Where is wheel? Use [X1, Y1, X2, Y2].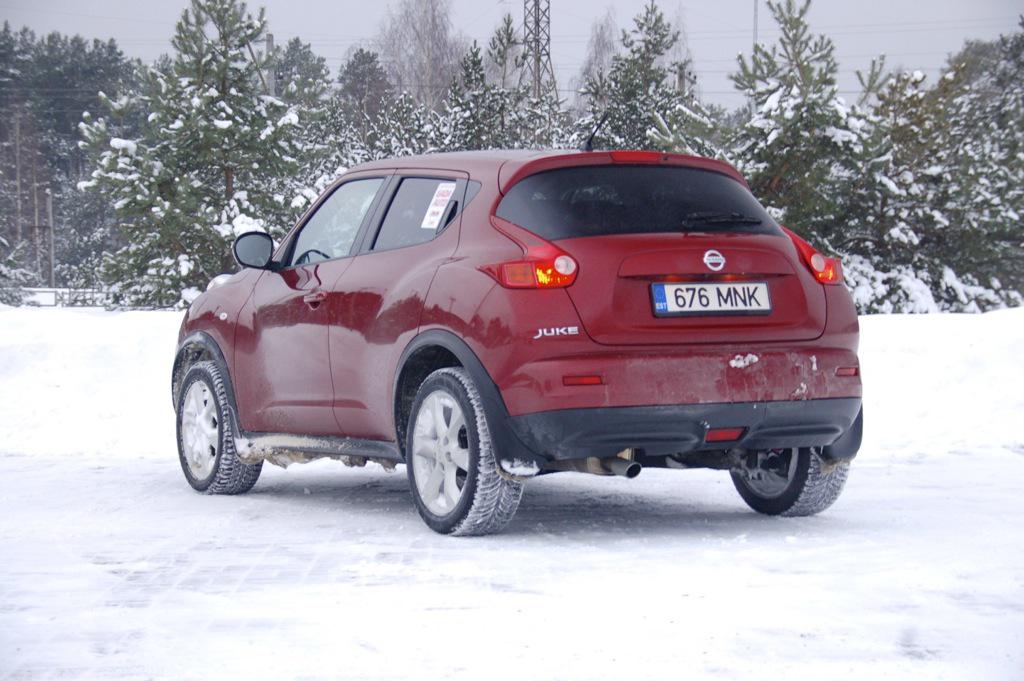
[175, 363, 267, 496].
